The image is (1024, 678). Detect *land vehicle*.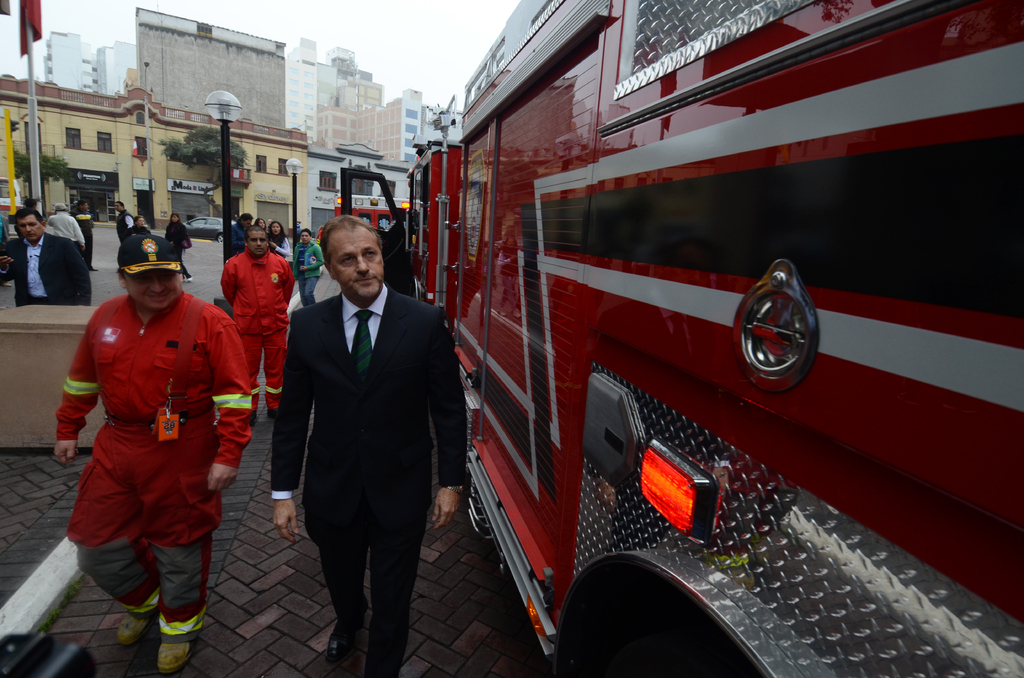
Detection: crop(315, 28, 1015, 645).
